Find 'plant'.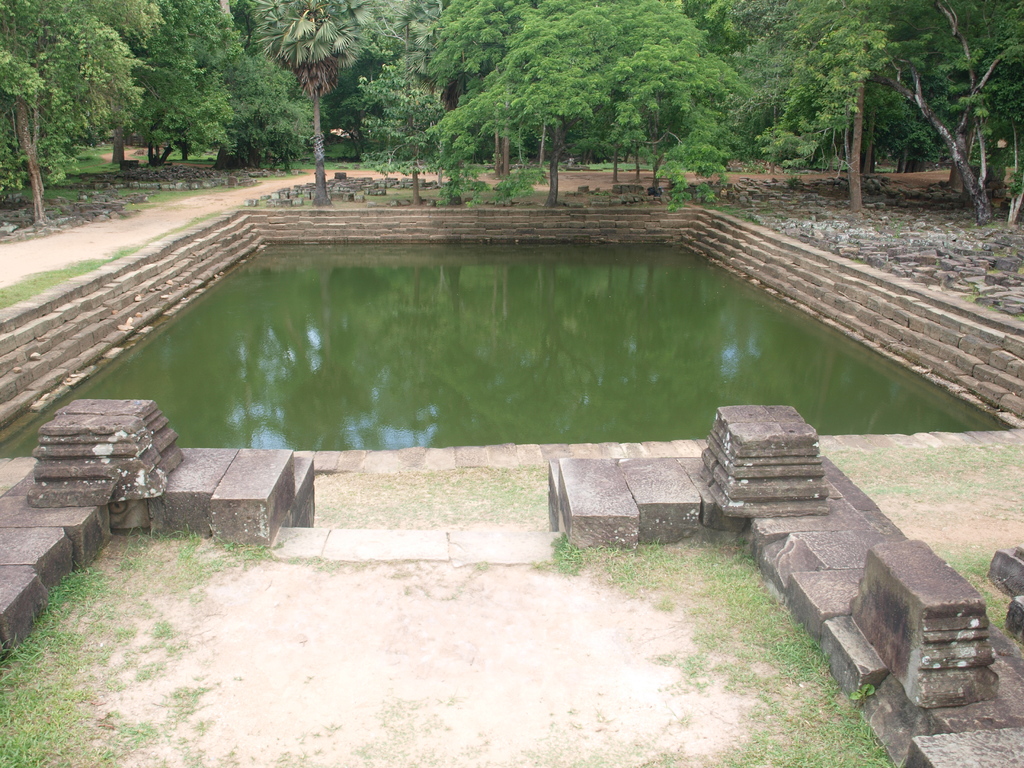
region(279, 750, 326, 767).
